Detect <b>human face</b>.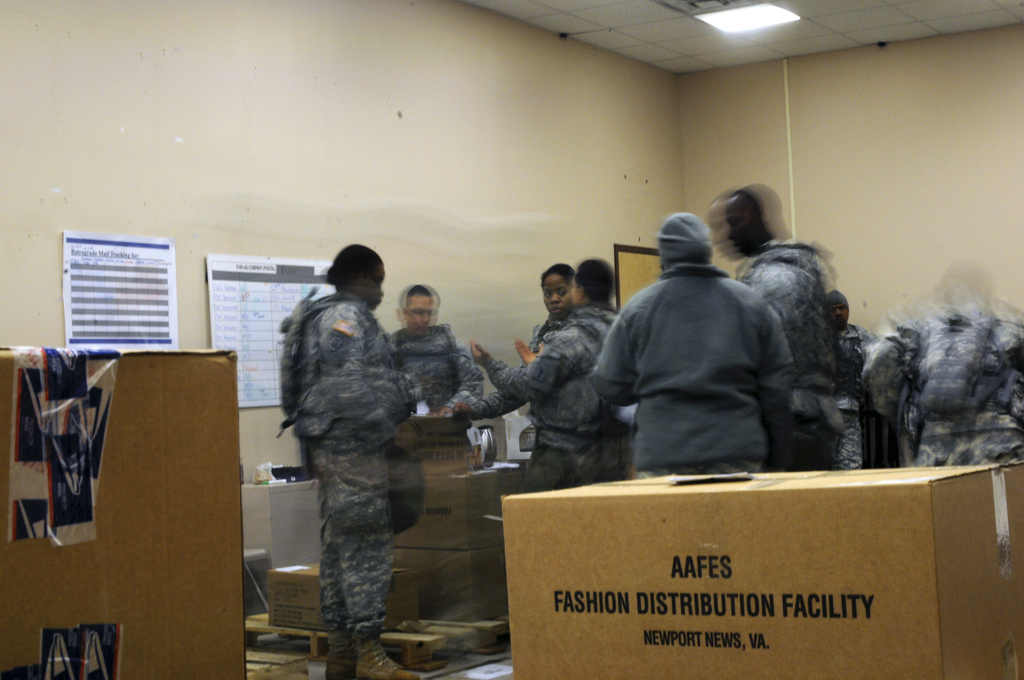
Detected at bbox(830, 299, 850, 323).
